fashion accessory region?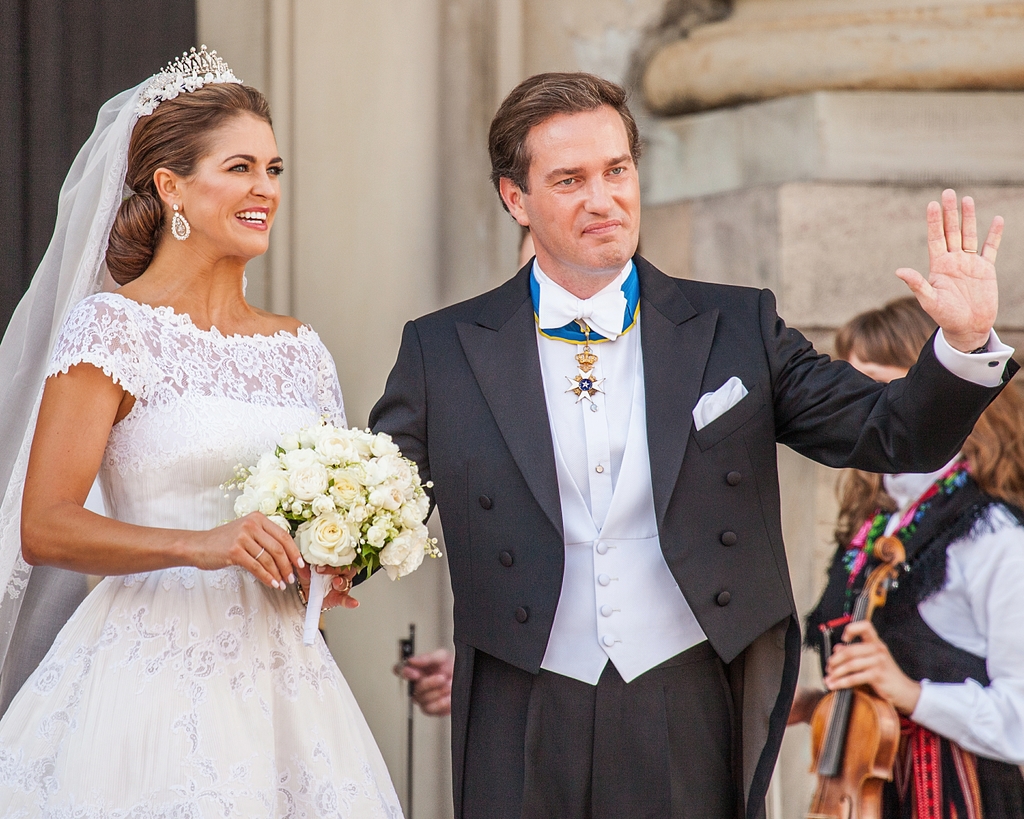
region(166, 200, 192, 244)
